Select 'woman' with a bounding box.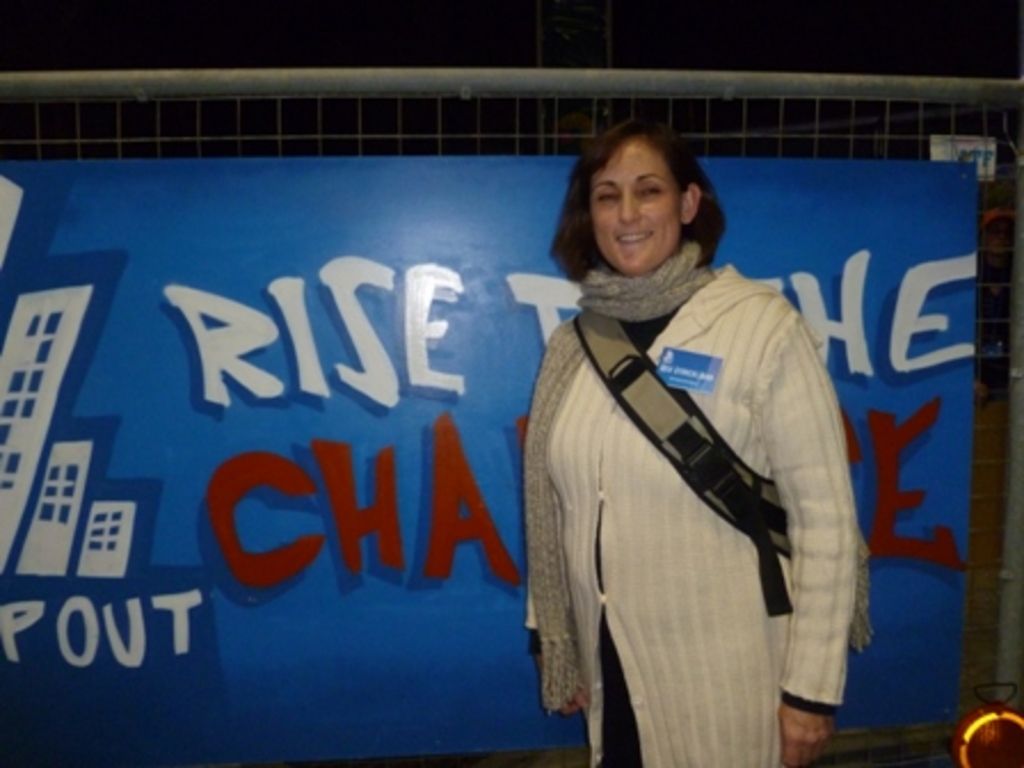
510:101:866:767.
